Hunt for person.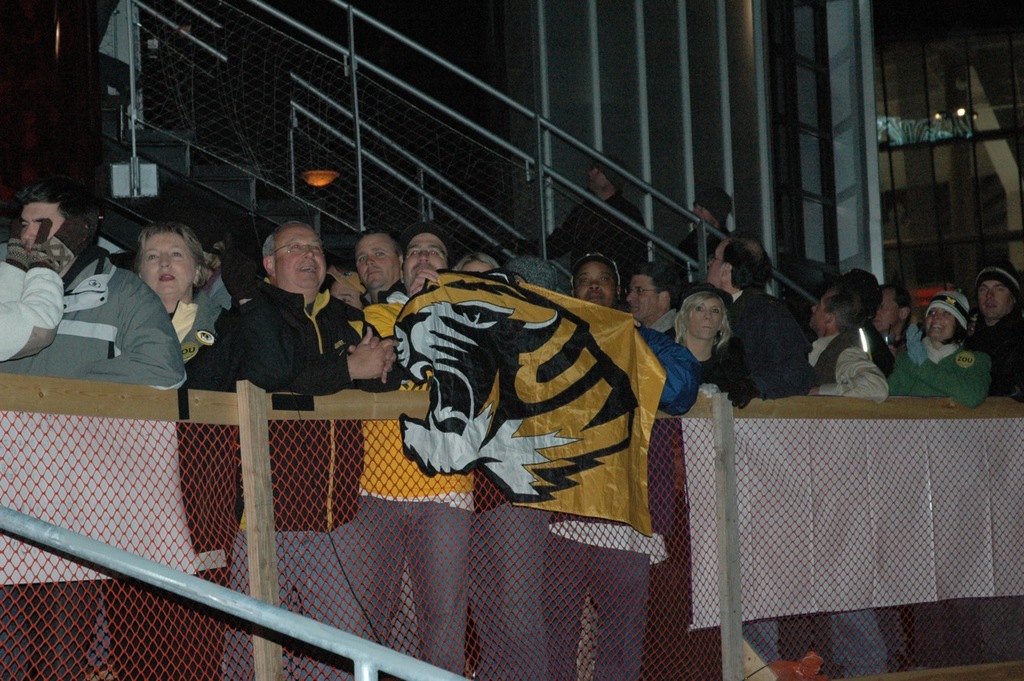
Hunted down at bbox(670, 274, 750, 395).
